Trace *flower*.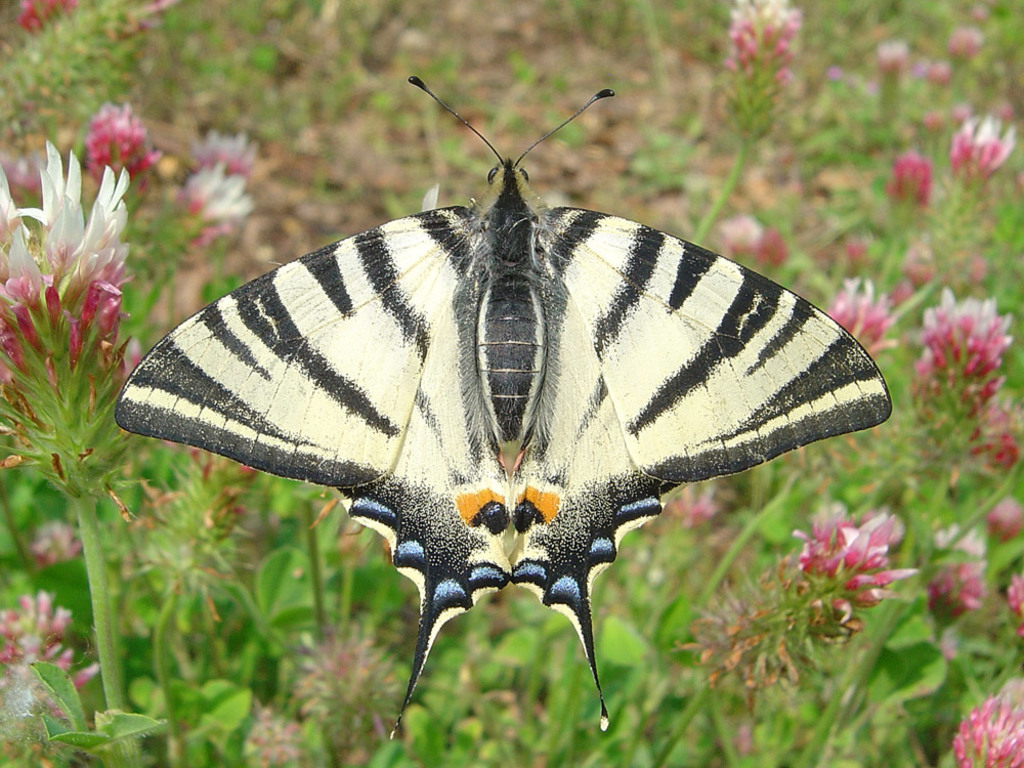
Traced to <box>87,103,156,180</box>.
